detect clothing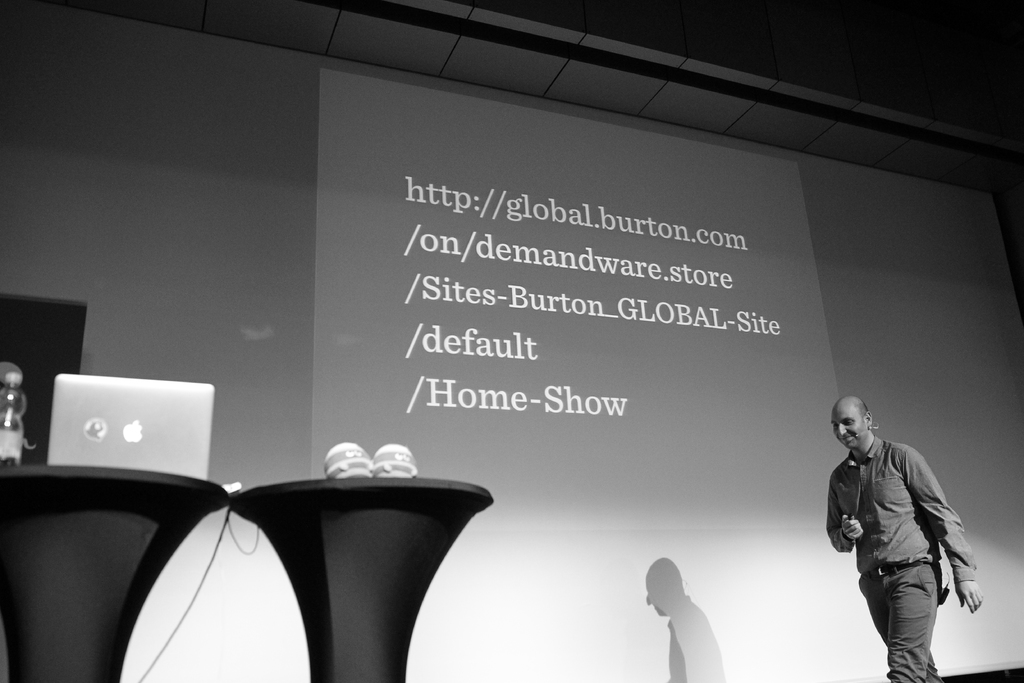
detection(826, 419, 975, 662)
